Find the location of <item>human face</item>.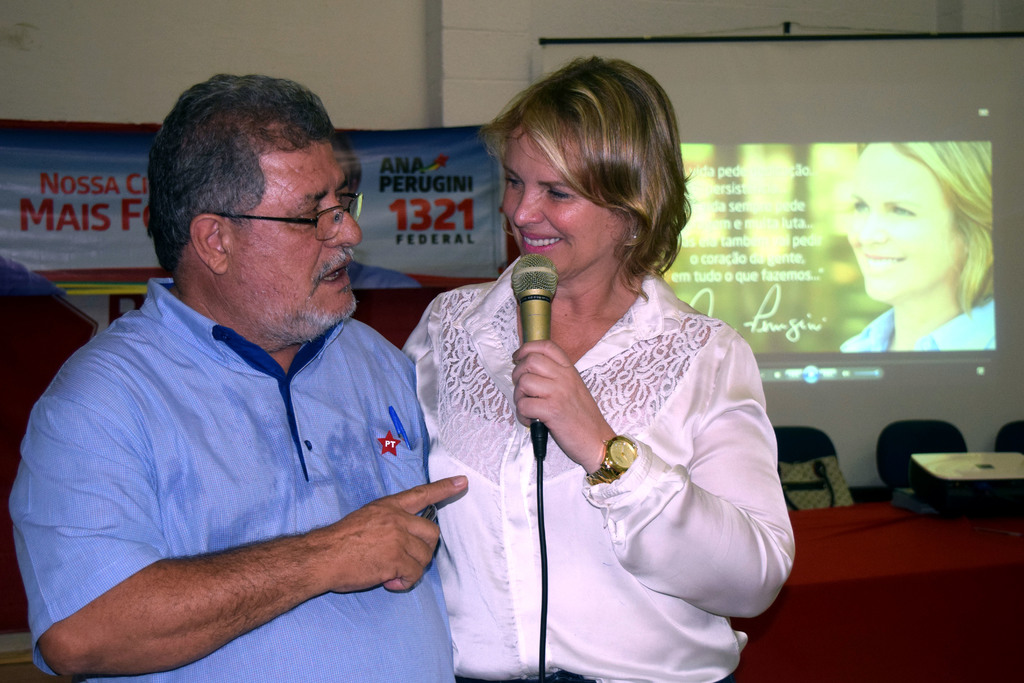
Location: 214,138,366,343.
